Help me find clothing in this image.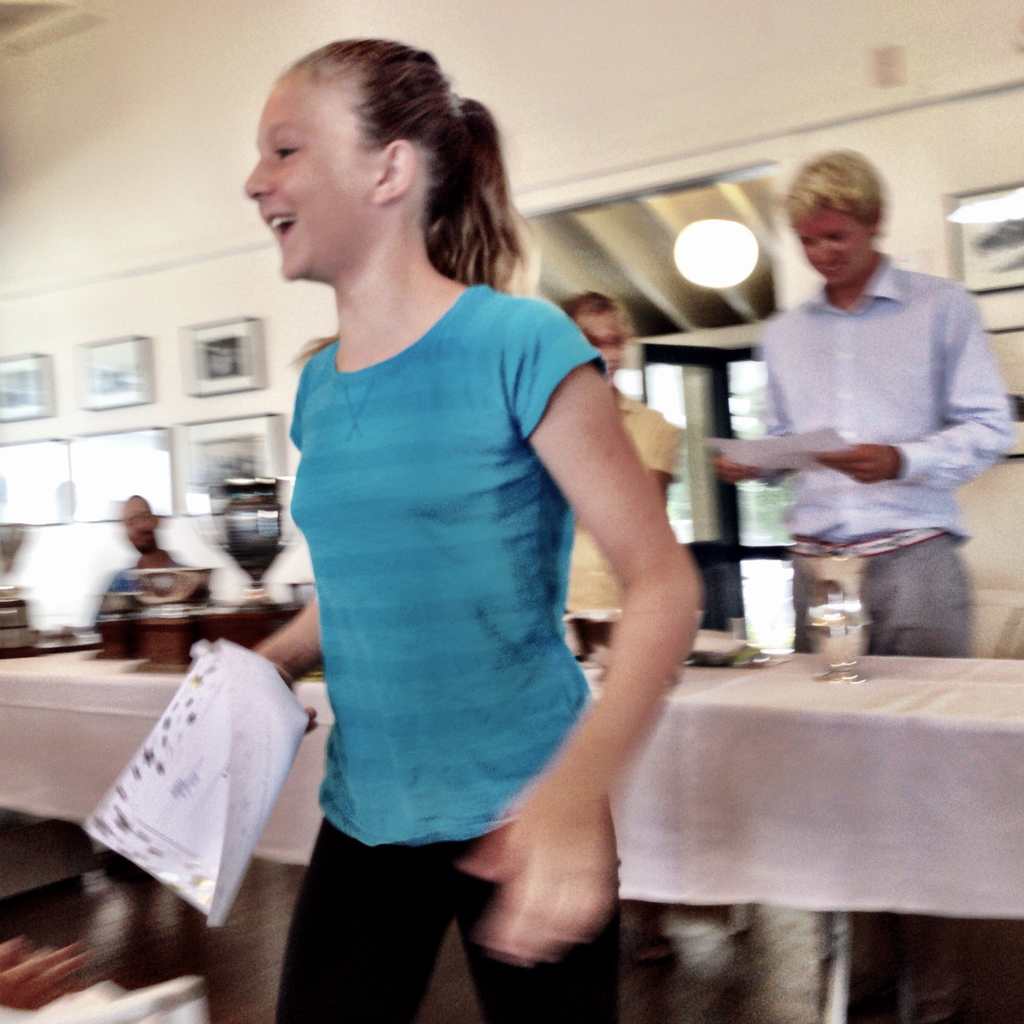
Found it: {"left": 751, "top": 259, "right": 1022, "bottom": 548}.
